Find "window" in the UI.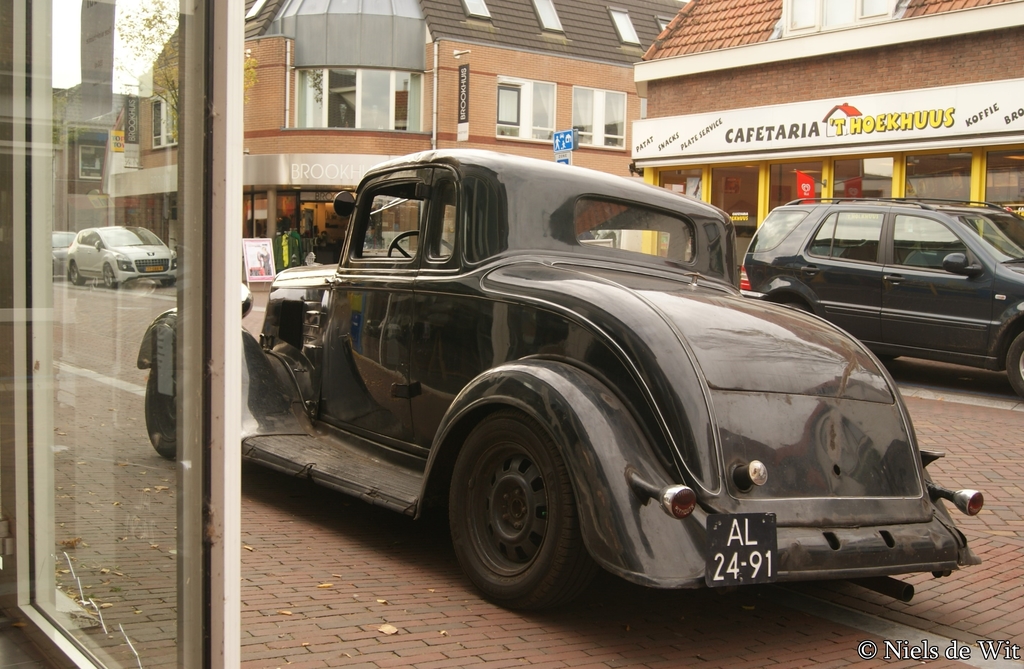
UI element at box(77, 145, 108, 180).
